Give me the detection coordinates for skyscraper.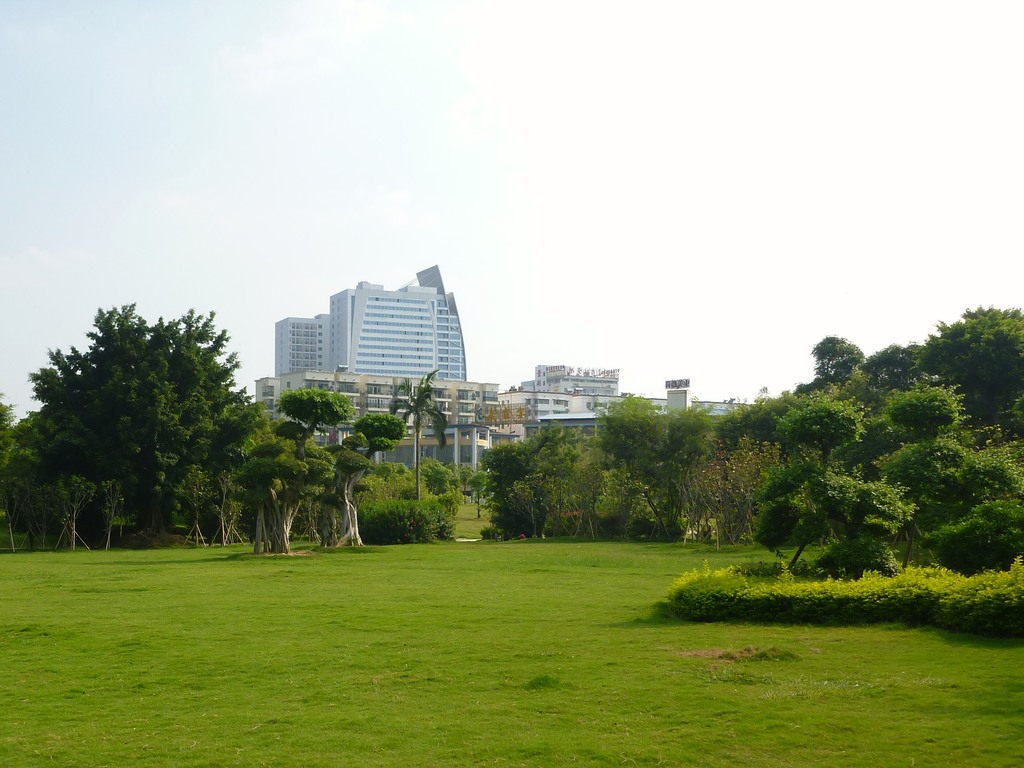
box=[319, 314, 326, 372].
